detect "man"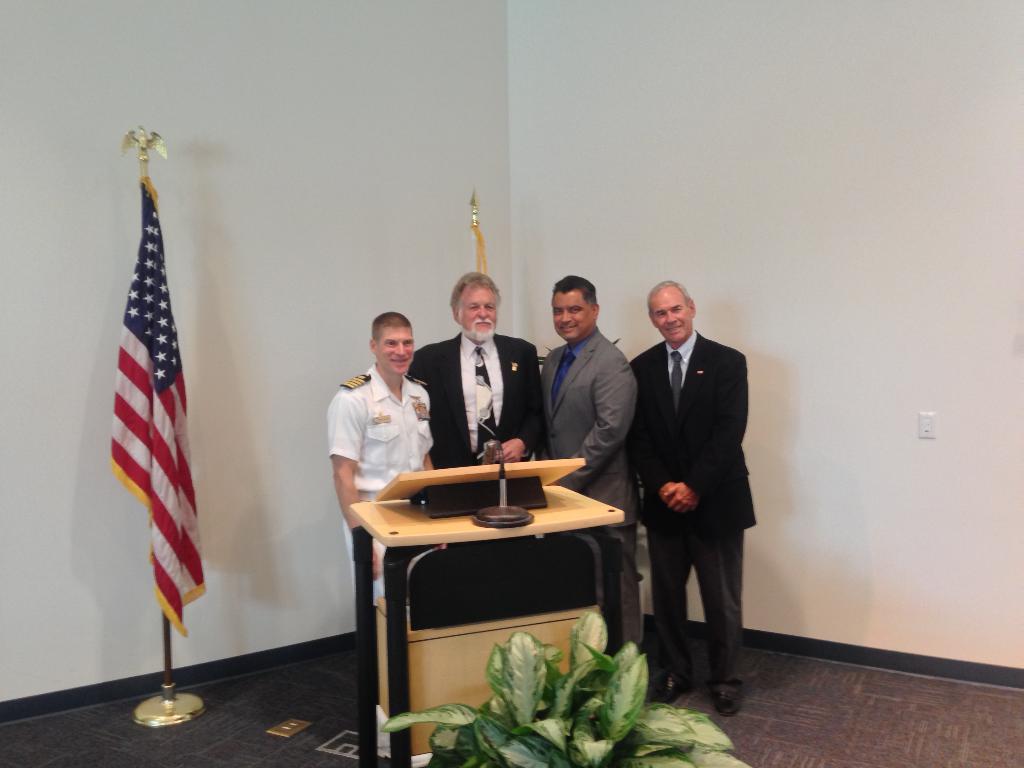
l=605, t=278, r=758, b=728
